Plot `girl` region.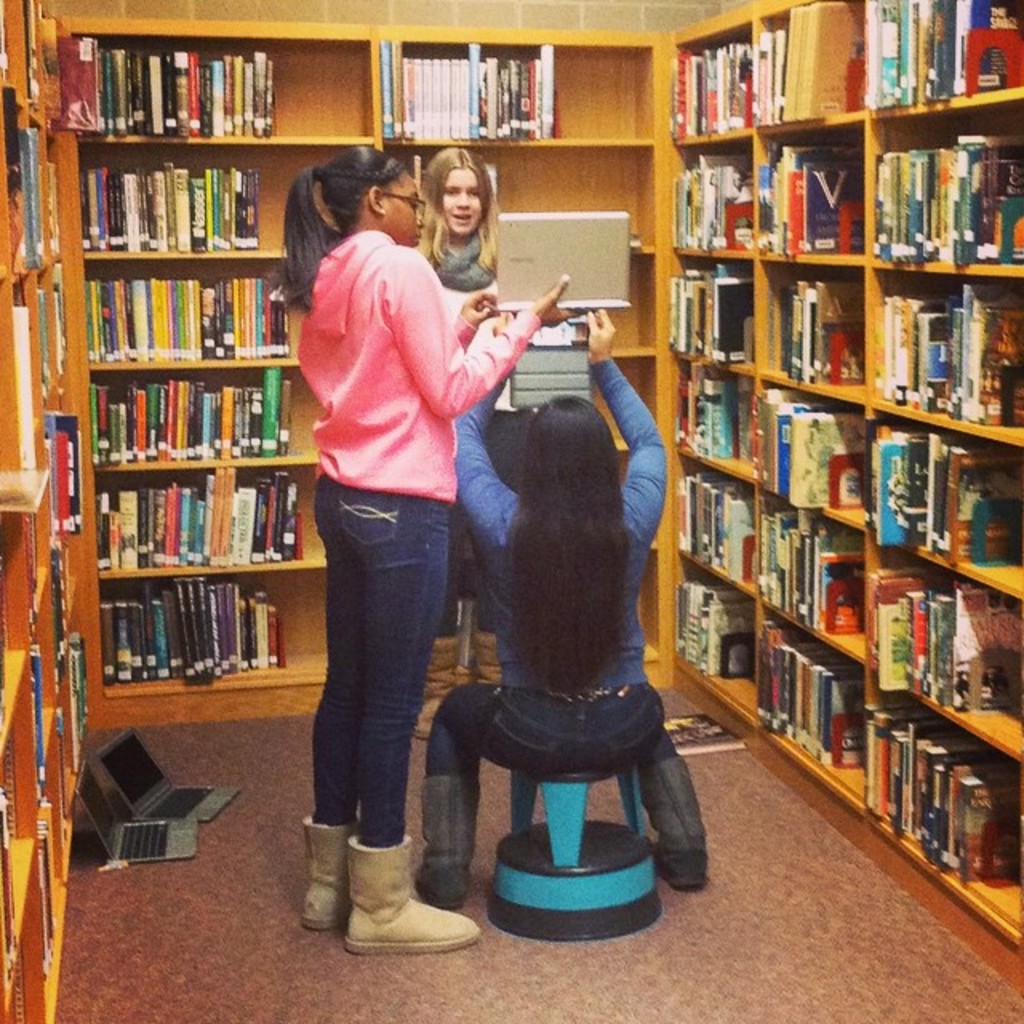
Plotted at (410, 142, 512, 392).
